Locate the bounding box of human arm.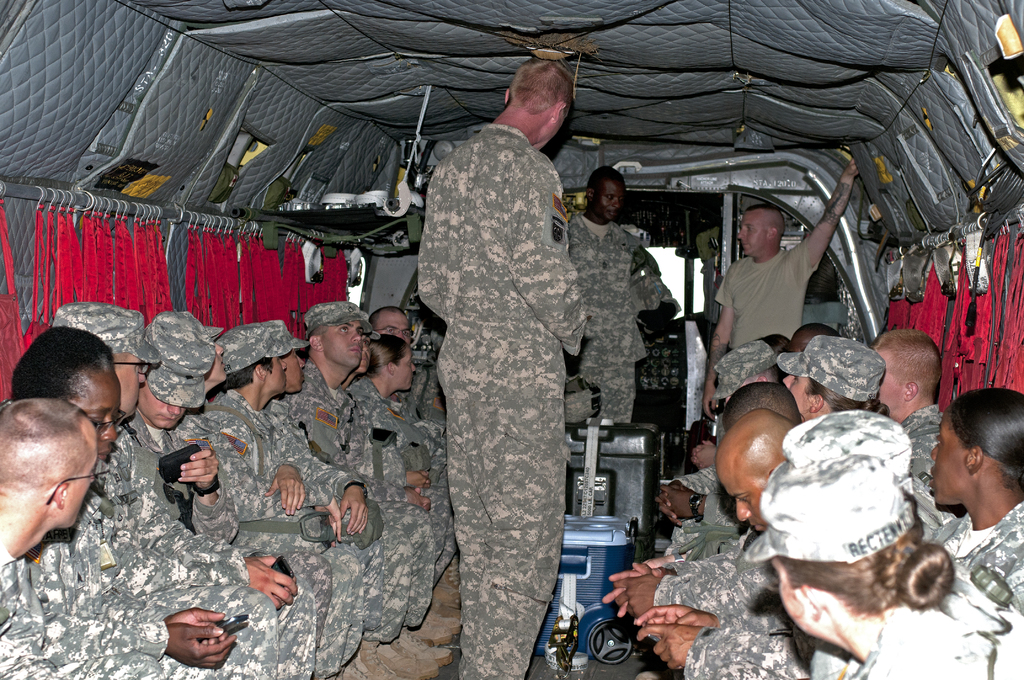
Bounding box: locate(655, 450, 716, 544).
